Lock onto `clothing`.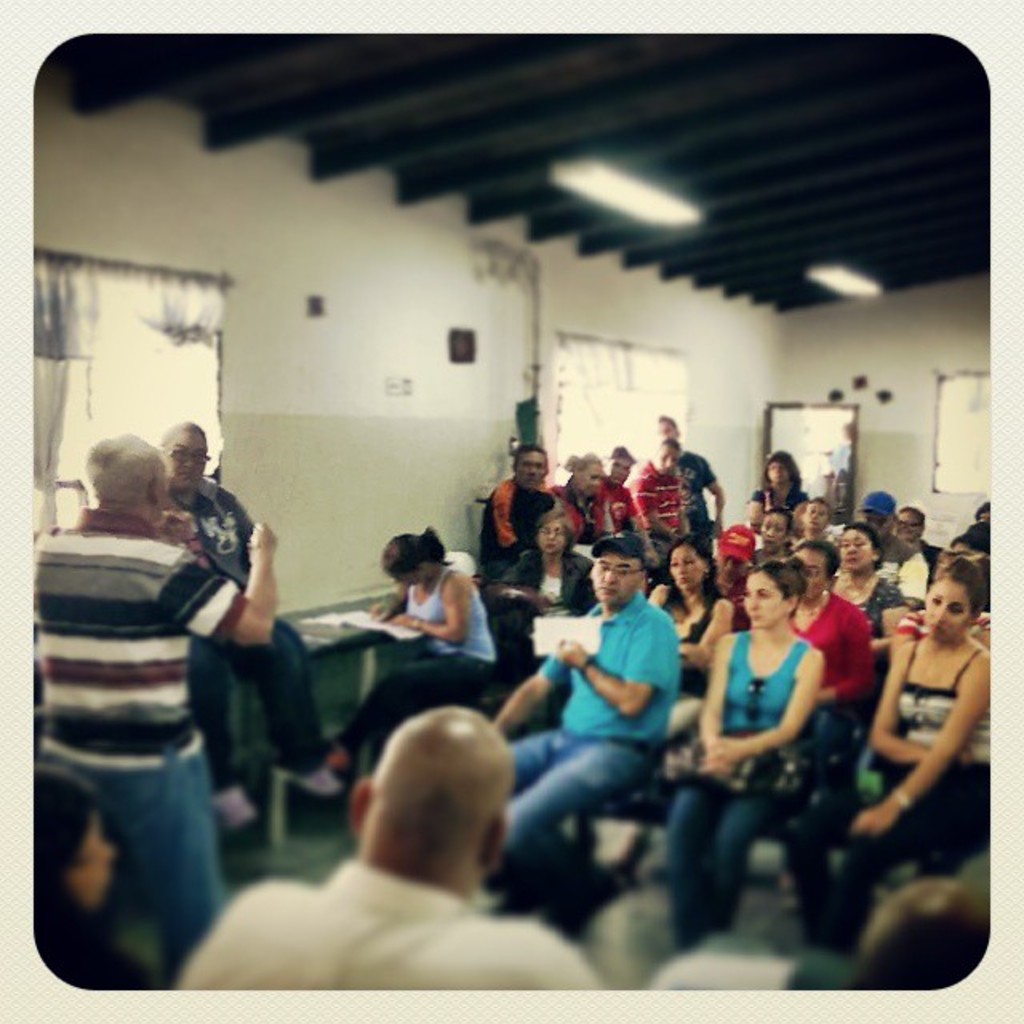
Locked: left=350, top=562, right=506, bottom=774.
